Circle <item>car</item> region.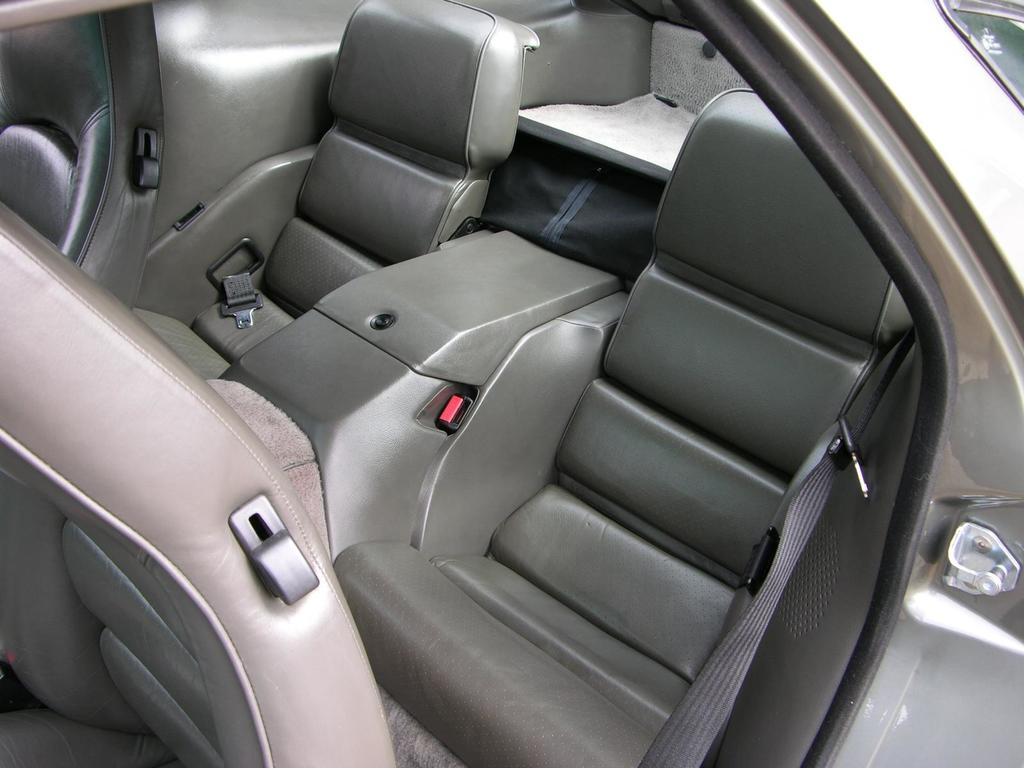
Region: {"left": 0, "top": 0, "right": 996, "bottom": 767}.
